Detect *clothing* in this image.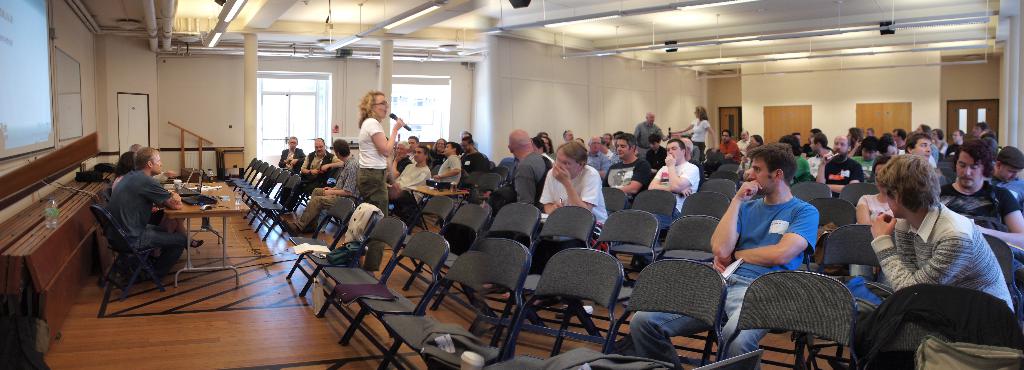
Detection: 111:170:189:246.
